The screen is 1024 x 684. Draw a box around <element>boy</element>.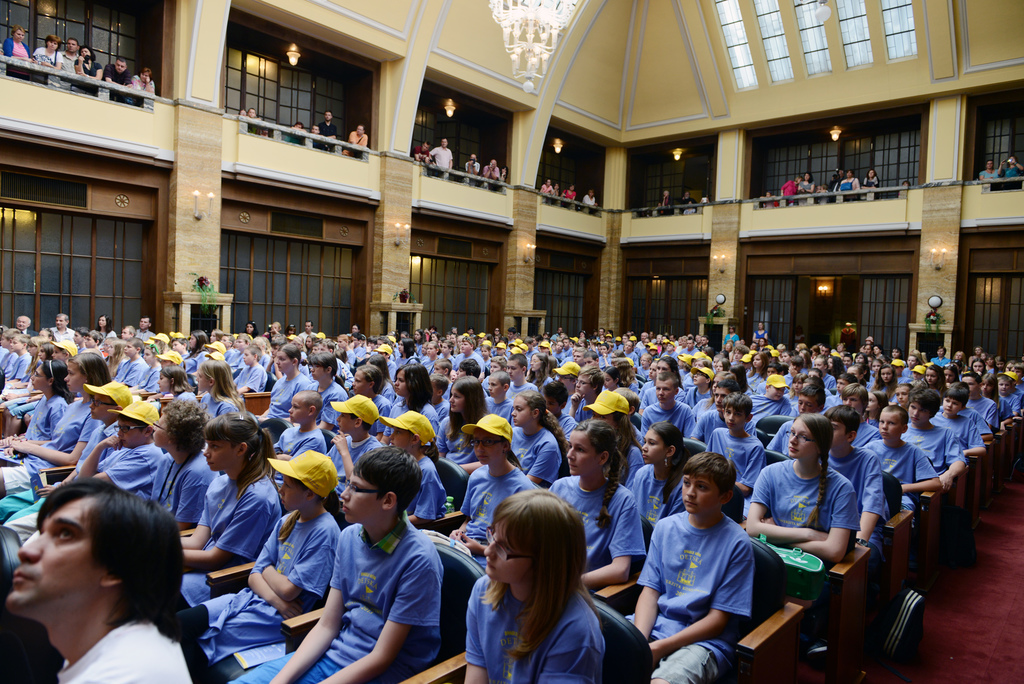
<bbox>224, 444, 440, 683</bbox>.
